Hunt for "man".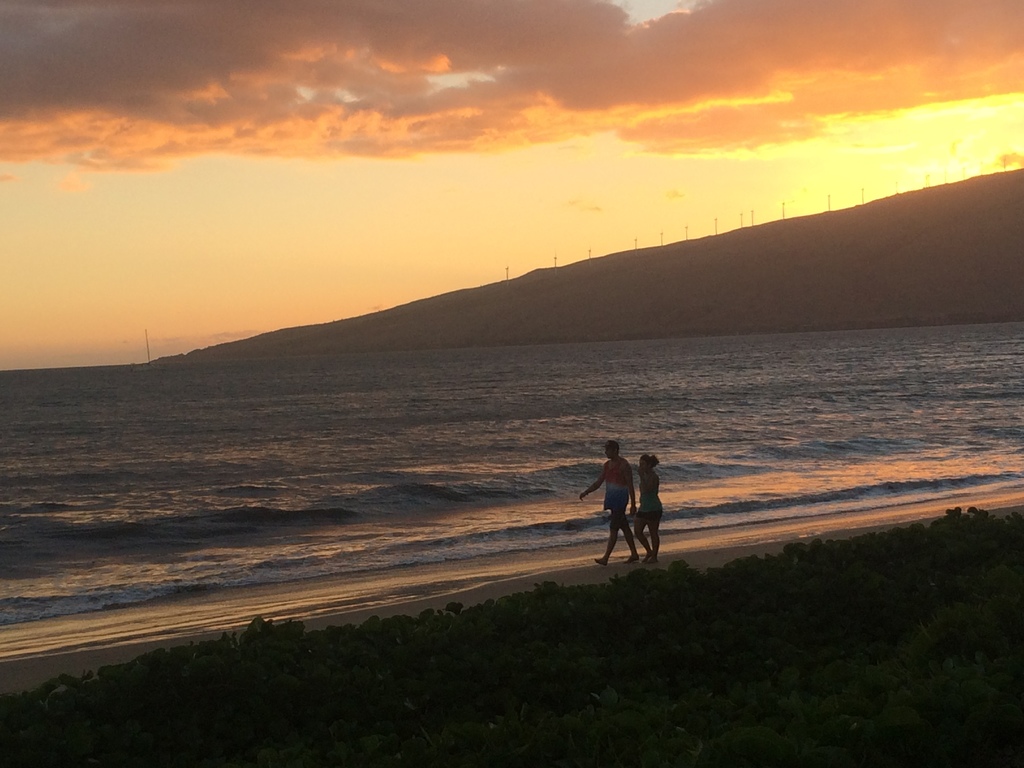
Hunted down at bbox=[579, 439, 647, 566].
